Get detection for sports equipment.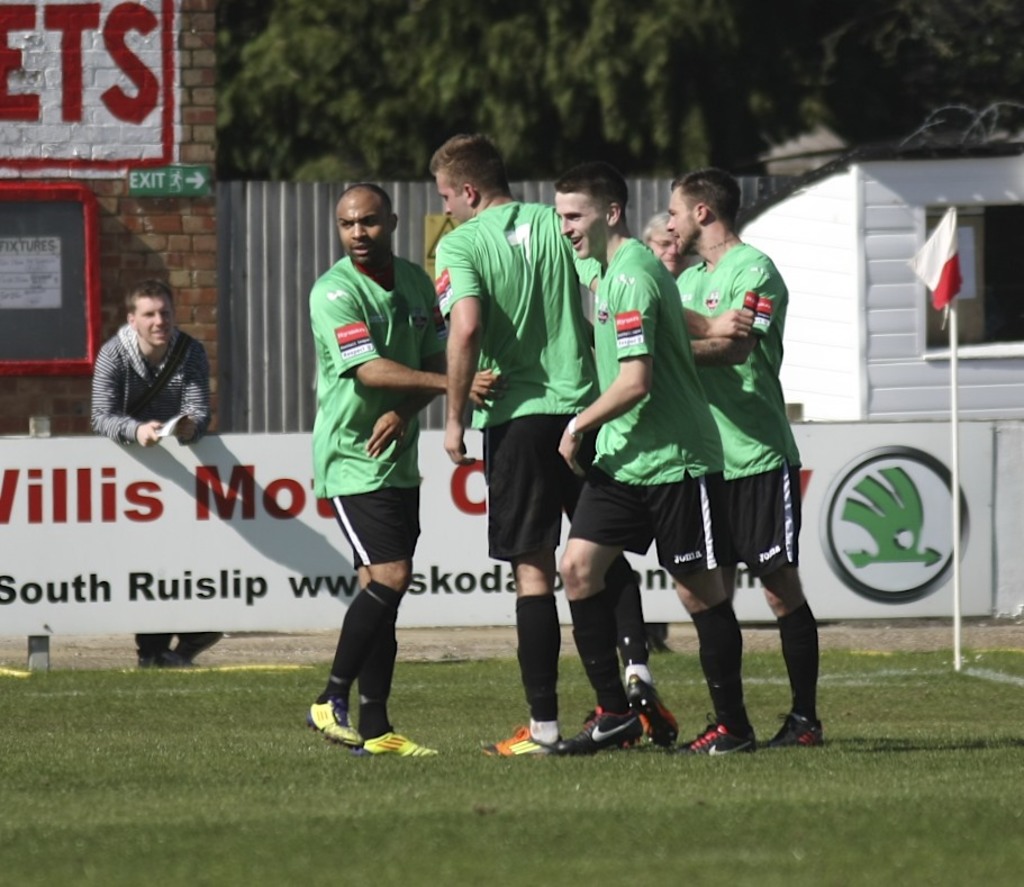
Detection: <bbox>305, 691, 366, 755</bbox>.
